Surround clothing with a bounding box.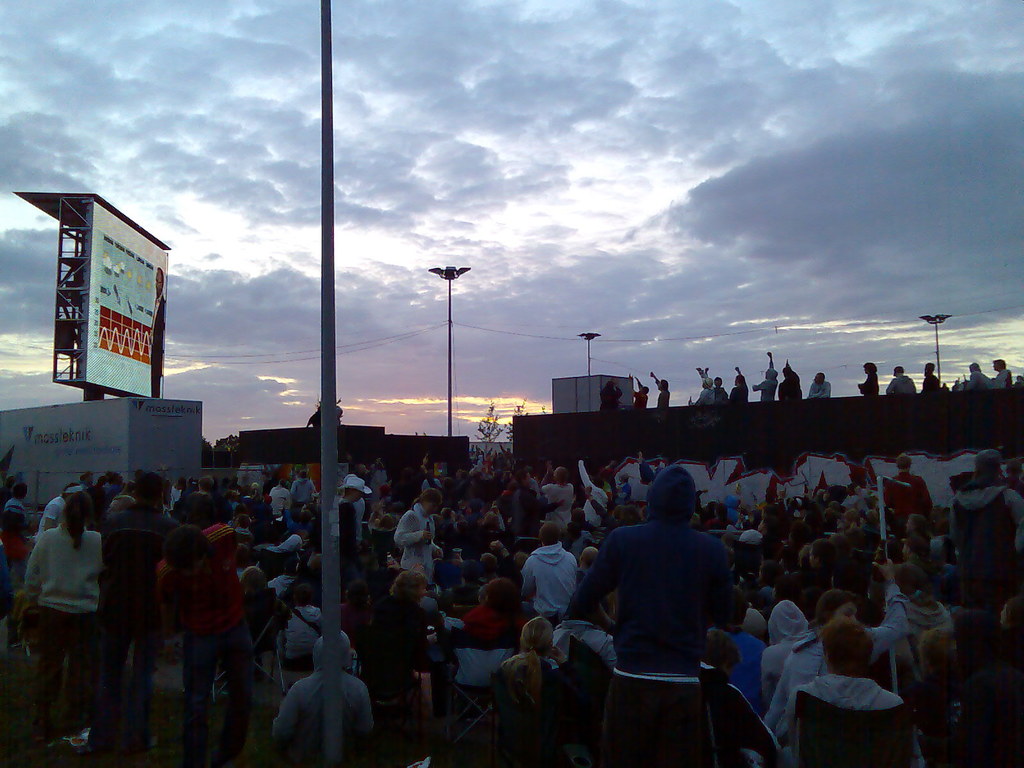
{"x1": 655, "y1": 380, "x2": 670, "y2": 408}.
